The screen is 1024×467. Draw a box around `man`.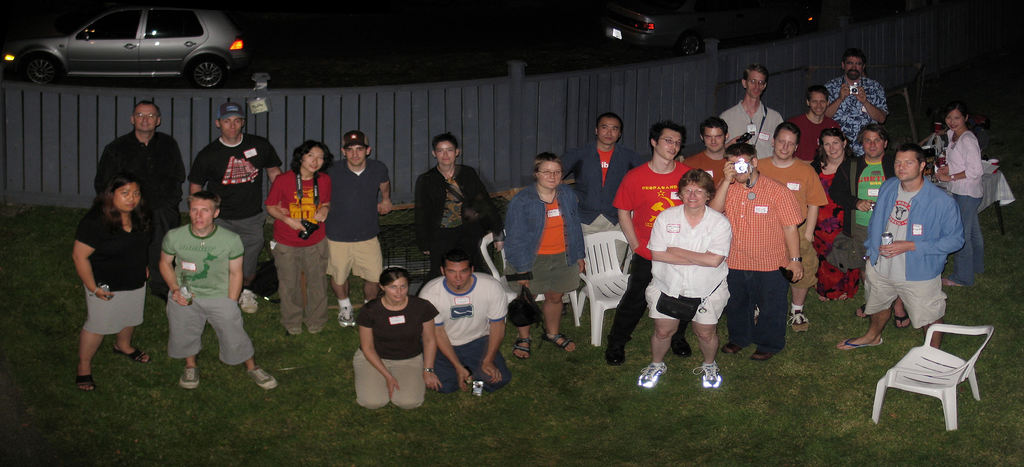
(602,110,711,352).
